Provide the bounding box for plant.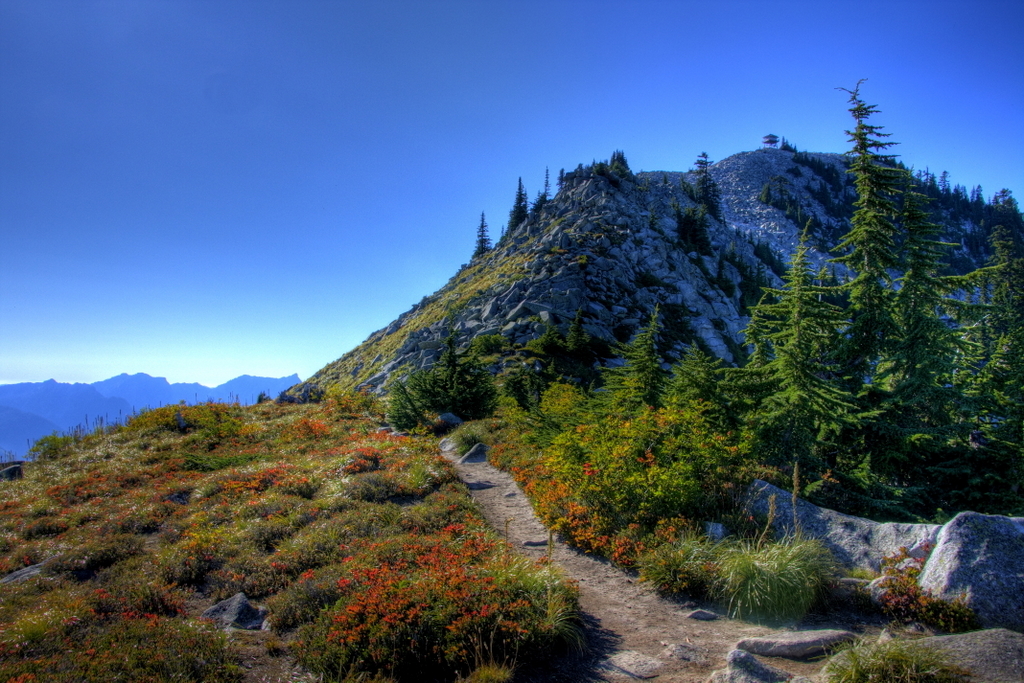
<bbox>812, 617, 980, 682</bbox>.
